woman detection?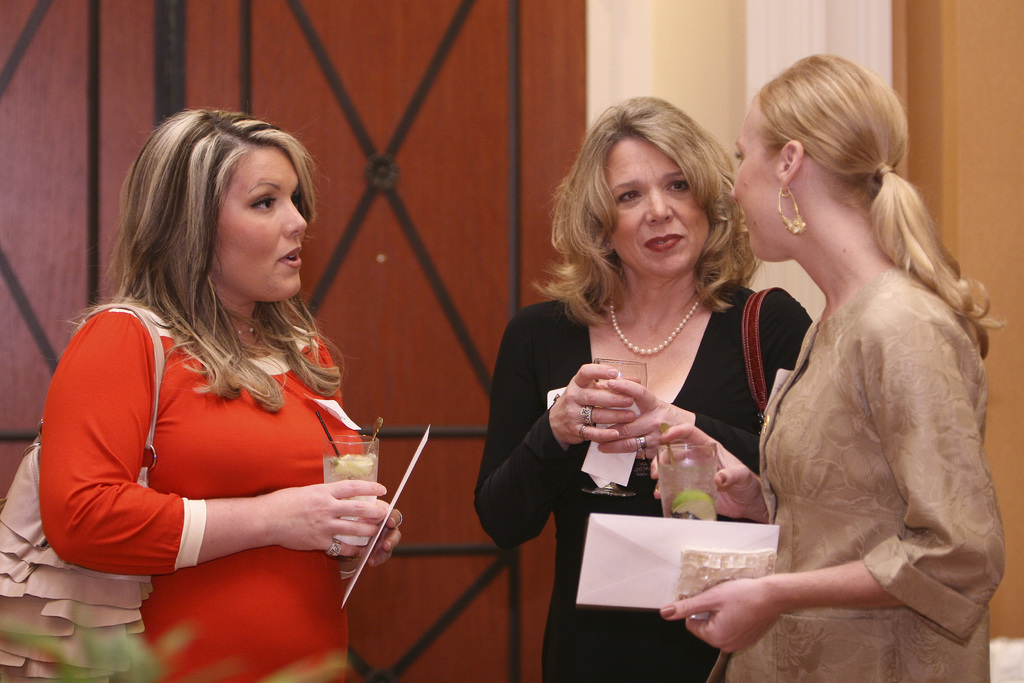
l=660, t=51, r=1009, b=682
